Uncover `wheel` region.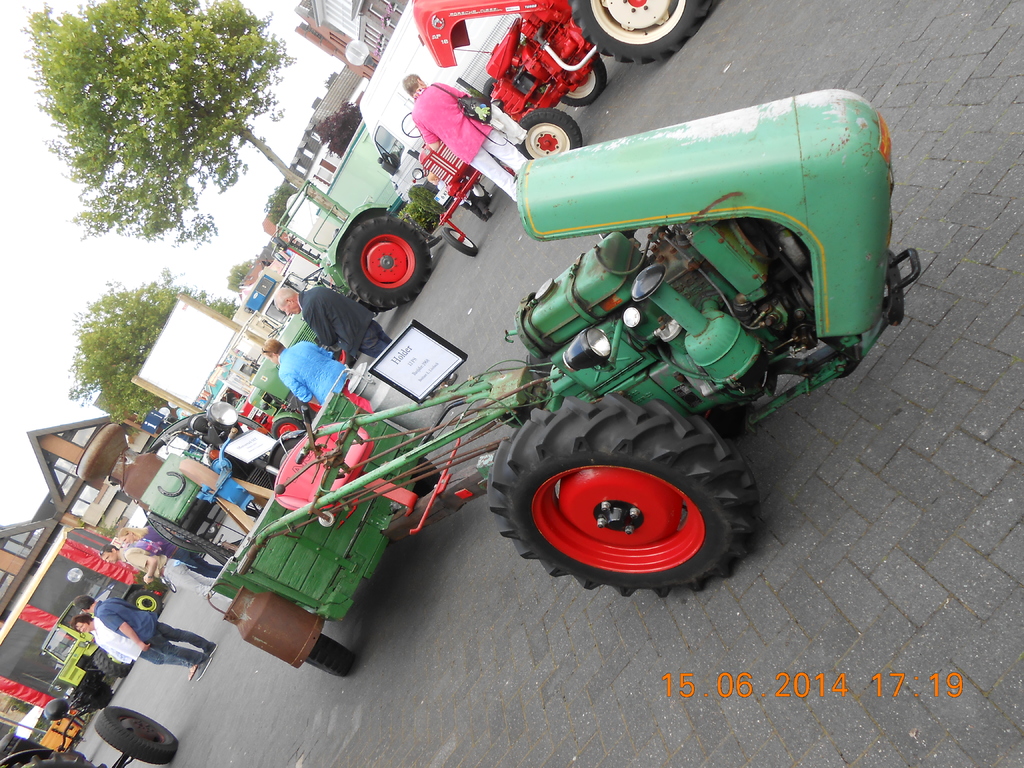
Uncovered: region(86, 685, 112, 707).
